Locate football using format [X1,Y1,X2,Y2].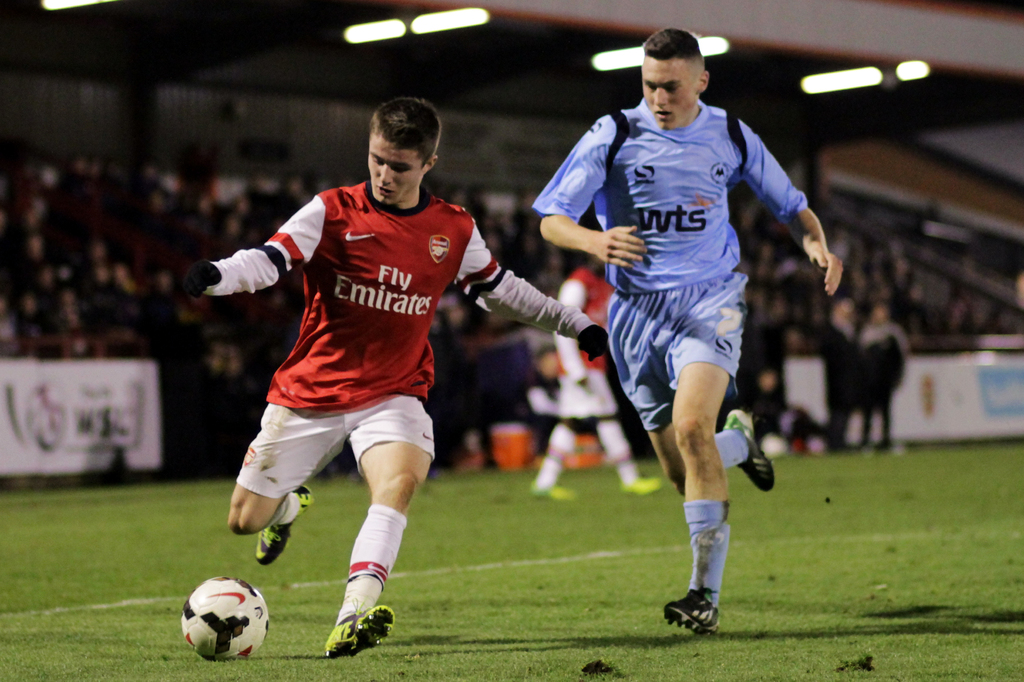
[180,576,275,661].
